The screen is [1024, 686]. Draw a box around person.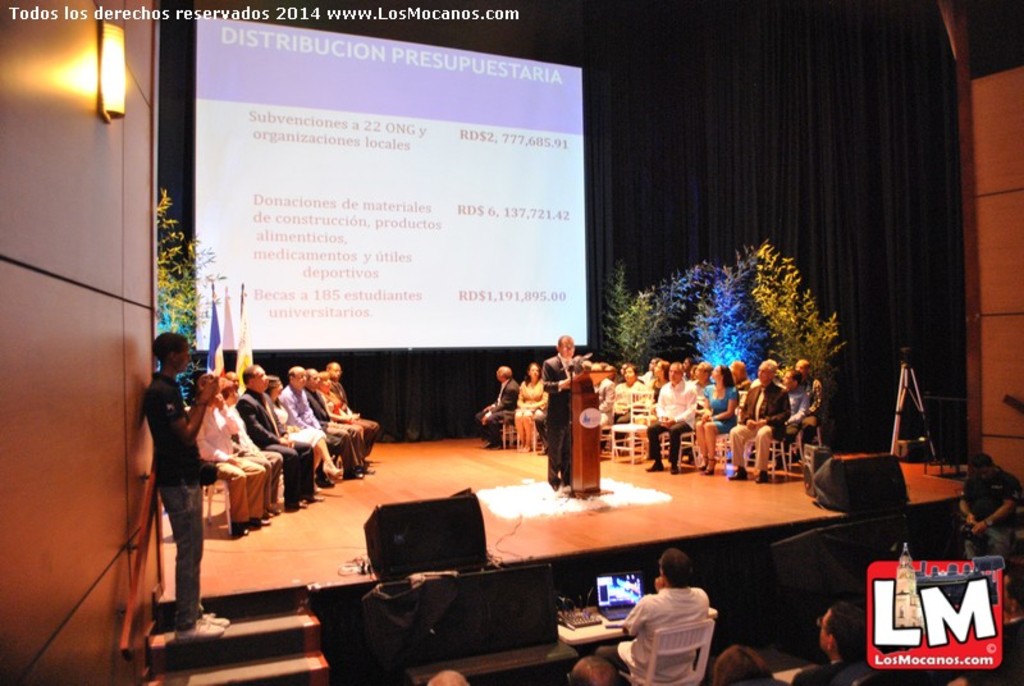
select_region(695, 357, 742, 474).
